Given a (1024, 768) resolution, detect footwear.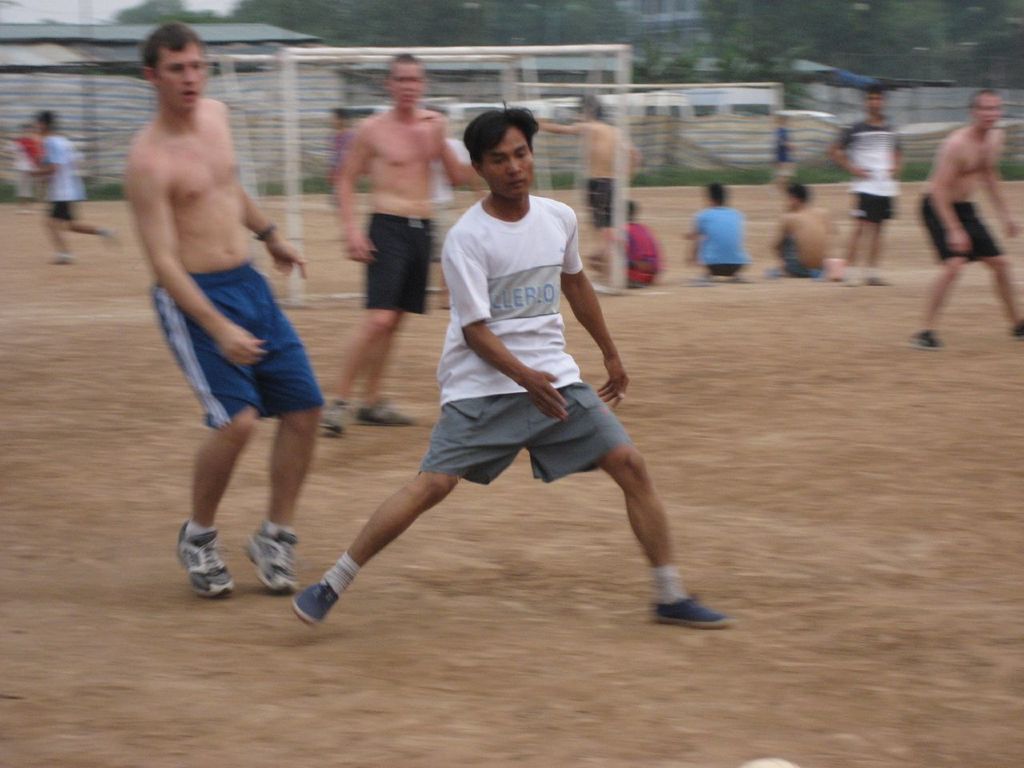
(x1=650, y1=591, x2=738, y2=630).
